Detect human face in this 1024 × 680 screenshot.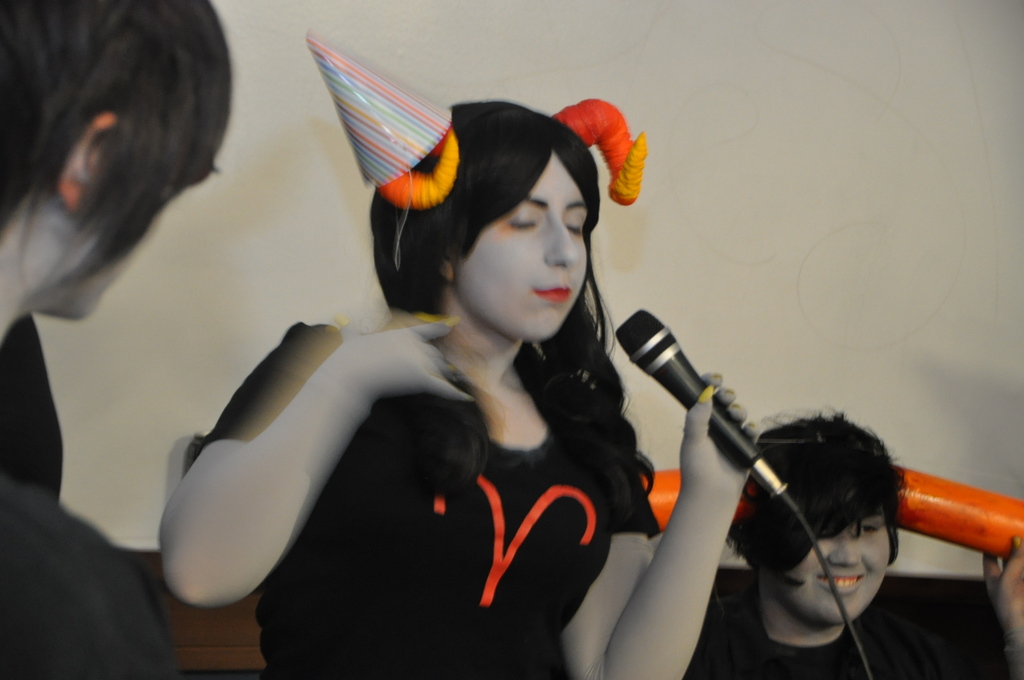
Detection: region(54, 219, 143, 318).
